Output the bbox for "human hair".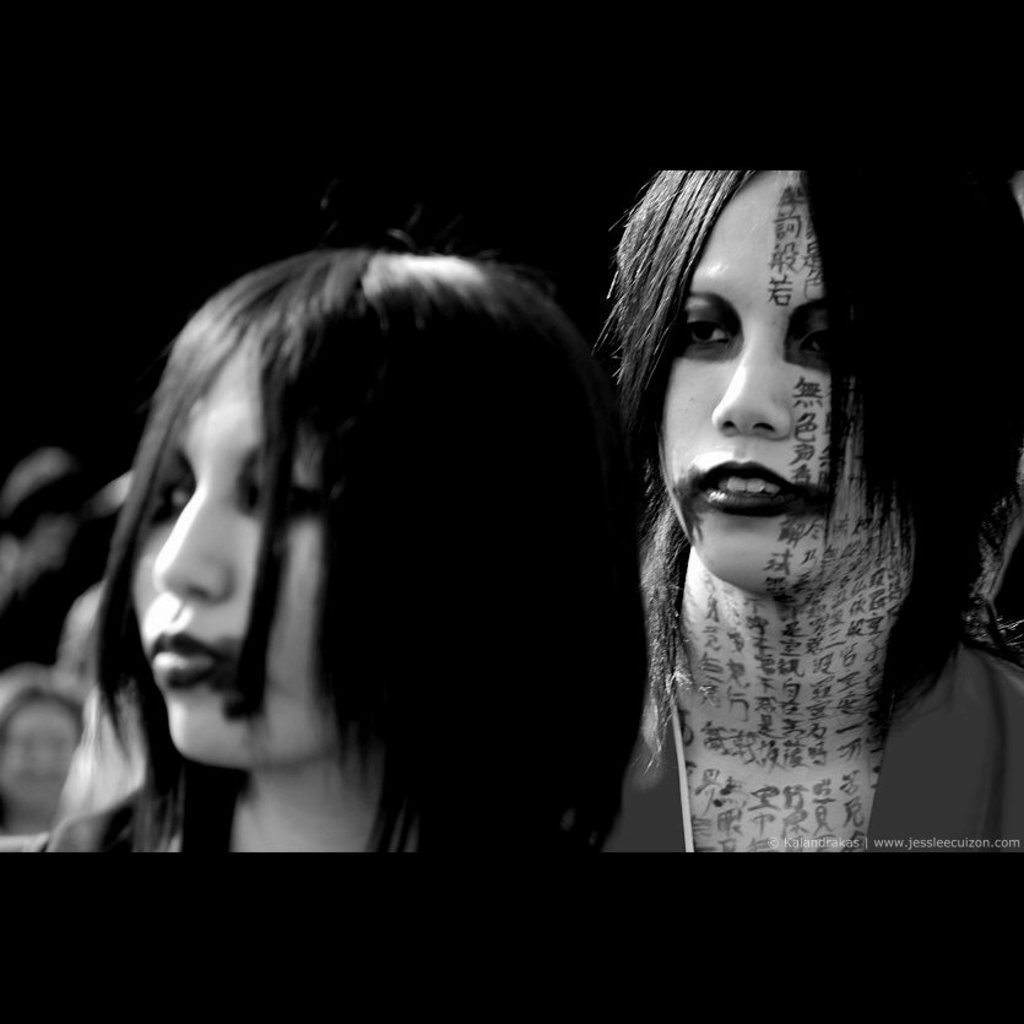
detection(45, 240, 634, 892).
